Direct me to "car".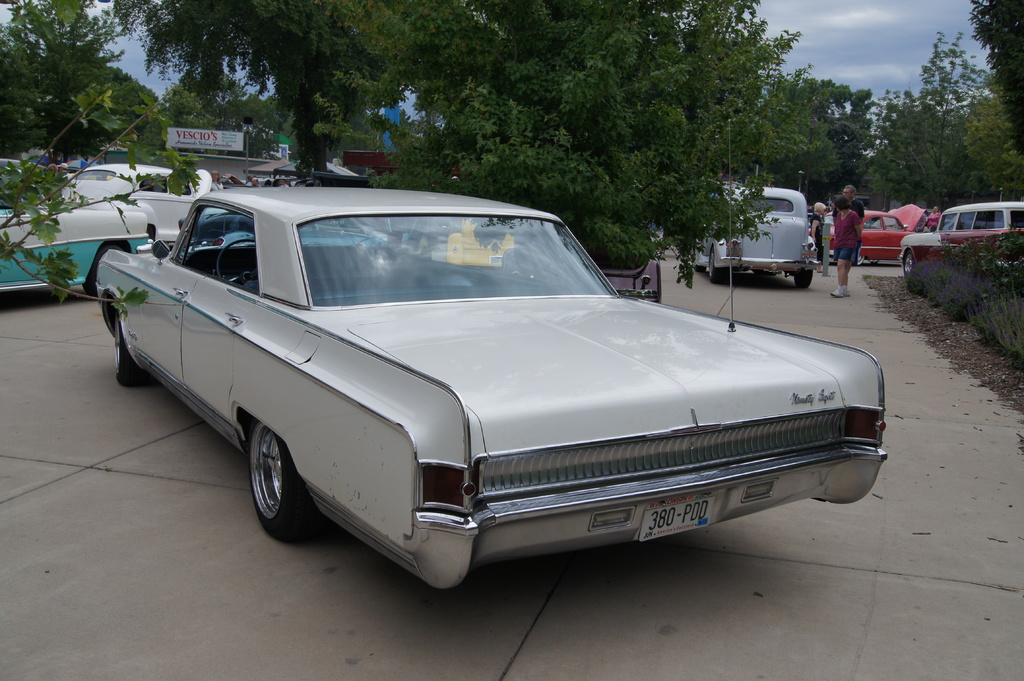
Direction: region(81, 148, 229, 239).
